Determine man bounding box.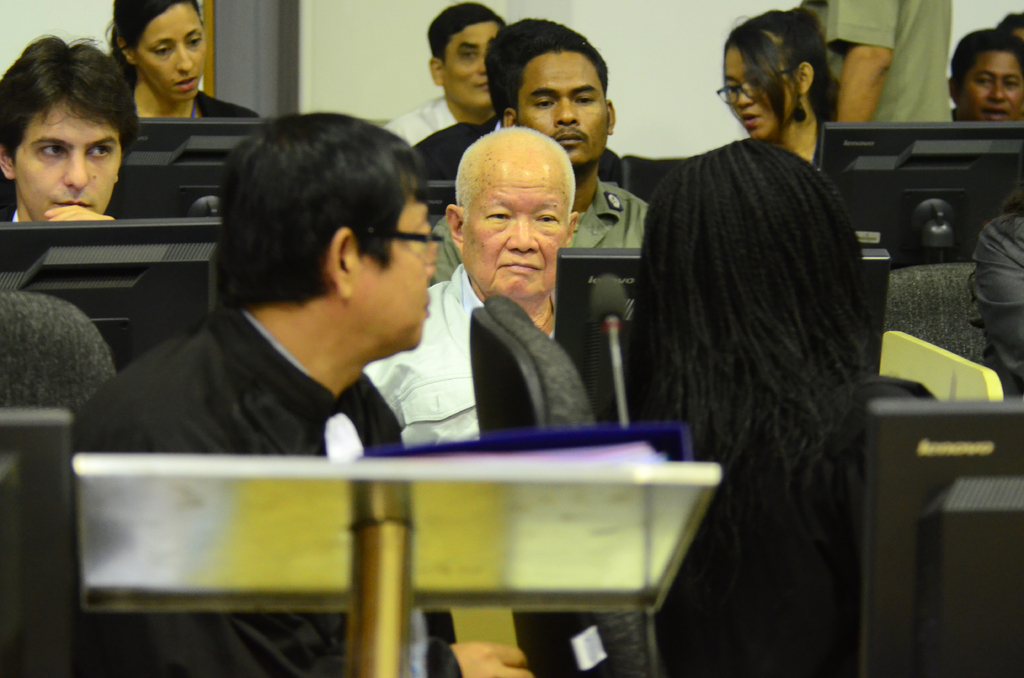
Determined: left=70, top=106, right=534, bottom=677.
